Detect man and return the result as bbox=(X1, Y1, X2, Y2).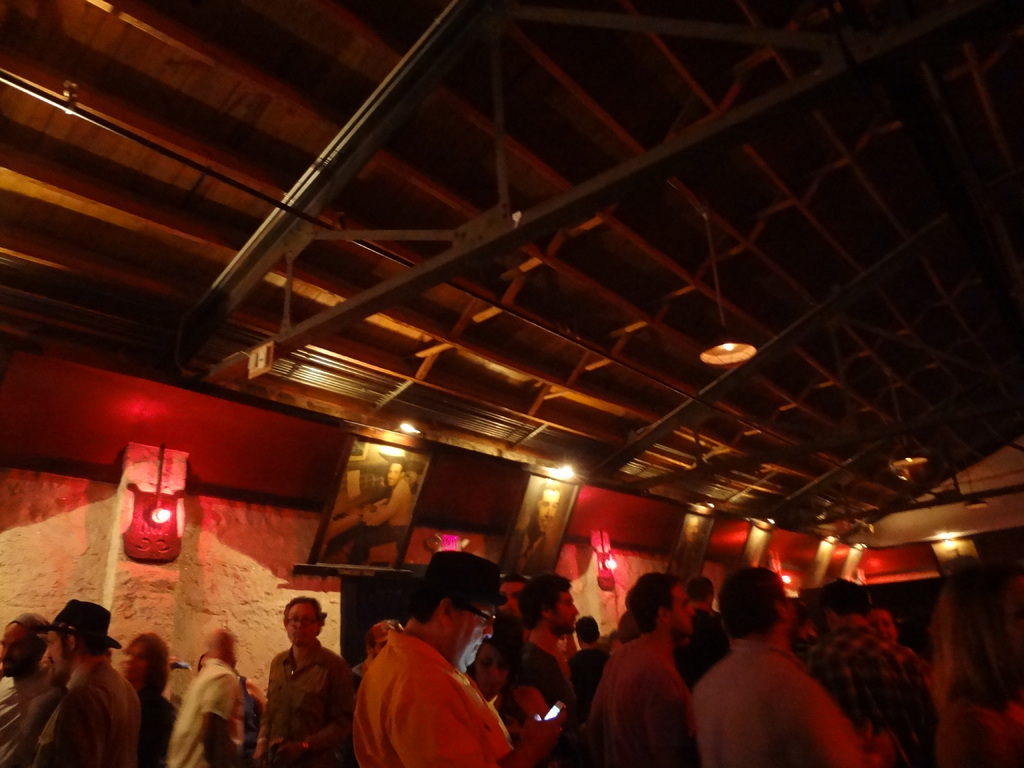
bbox=(797, 574, 943, 767).
